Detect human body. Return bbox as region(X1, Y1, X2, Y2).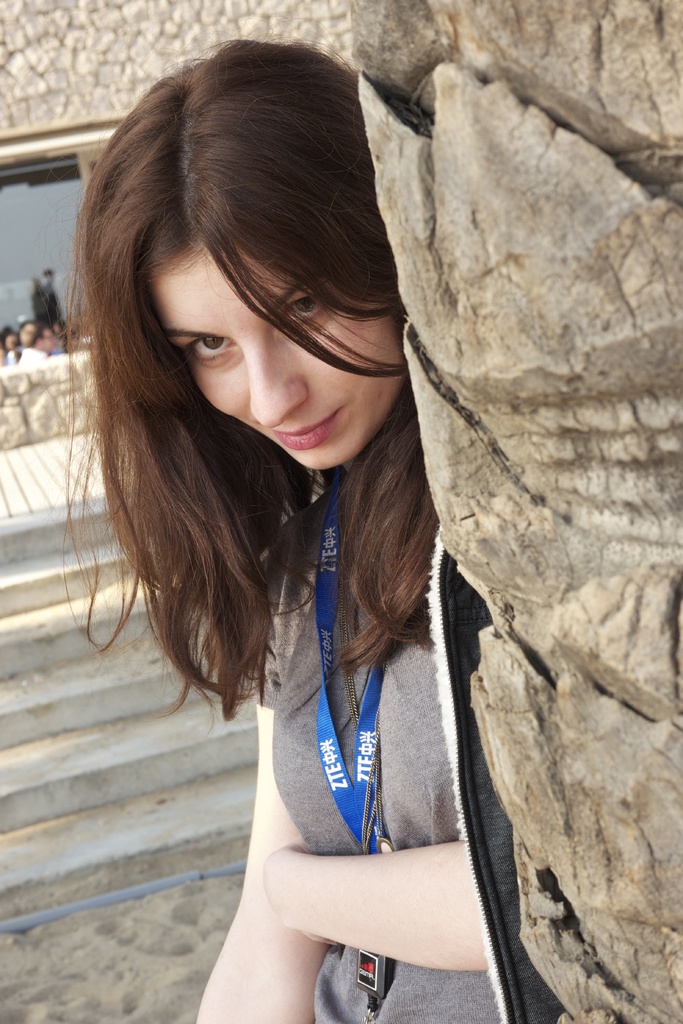
region(59, 40, 564, 1023).
